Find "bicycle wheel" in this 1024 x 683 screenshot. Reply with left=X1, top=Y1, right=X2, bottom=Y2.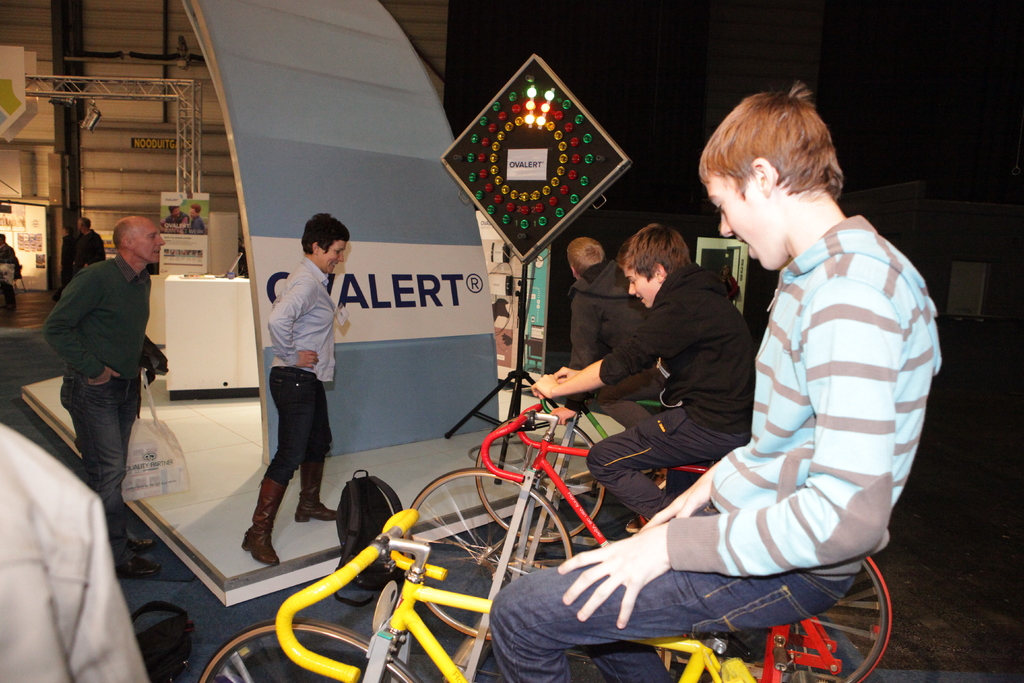
left=749, top=555, right=908, bottom=679.
